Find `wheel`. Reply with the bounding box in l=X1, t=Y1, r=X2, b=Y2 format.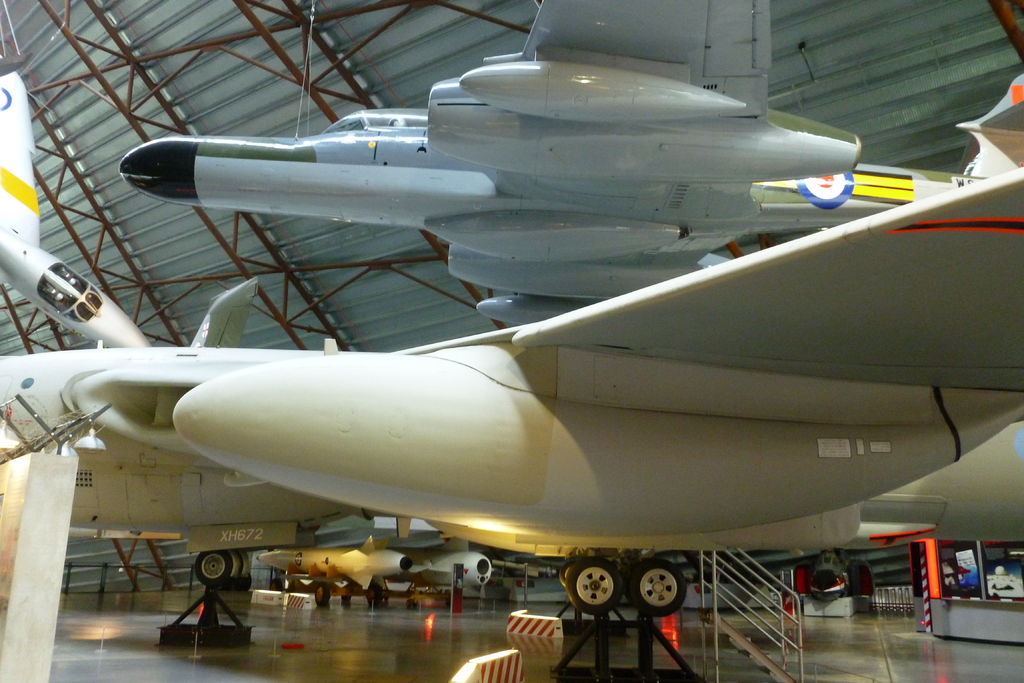
l=309, t=582, r=330, b=610.
